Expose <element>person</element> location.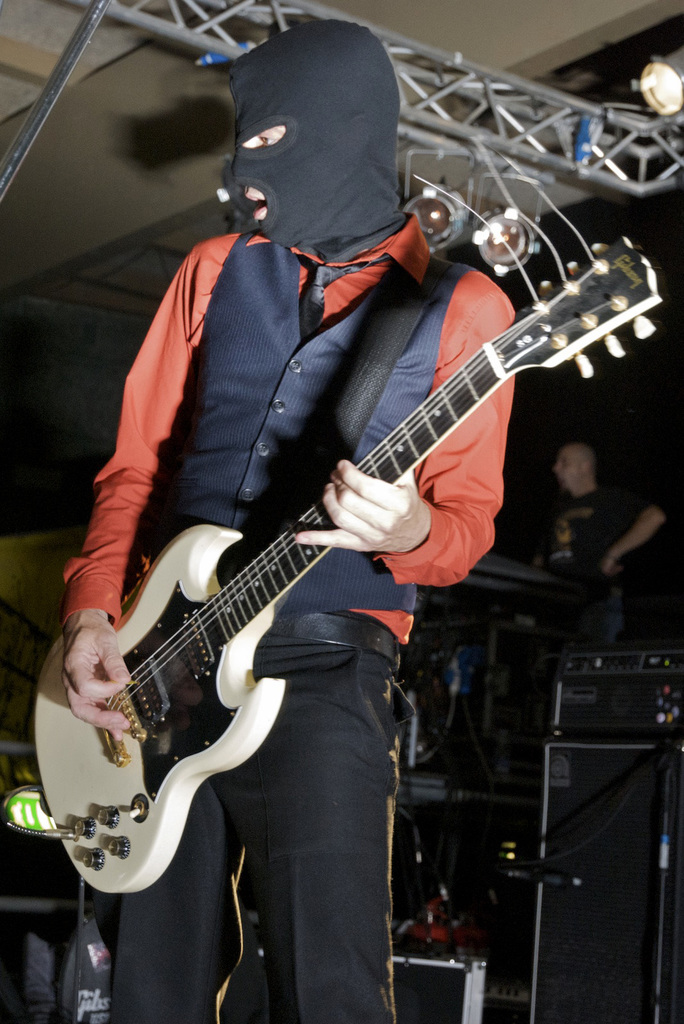
Exposed at 136,43,615,947.
